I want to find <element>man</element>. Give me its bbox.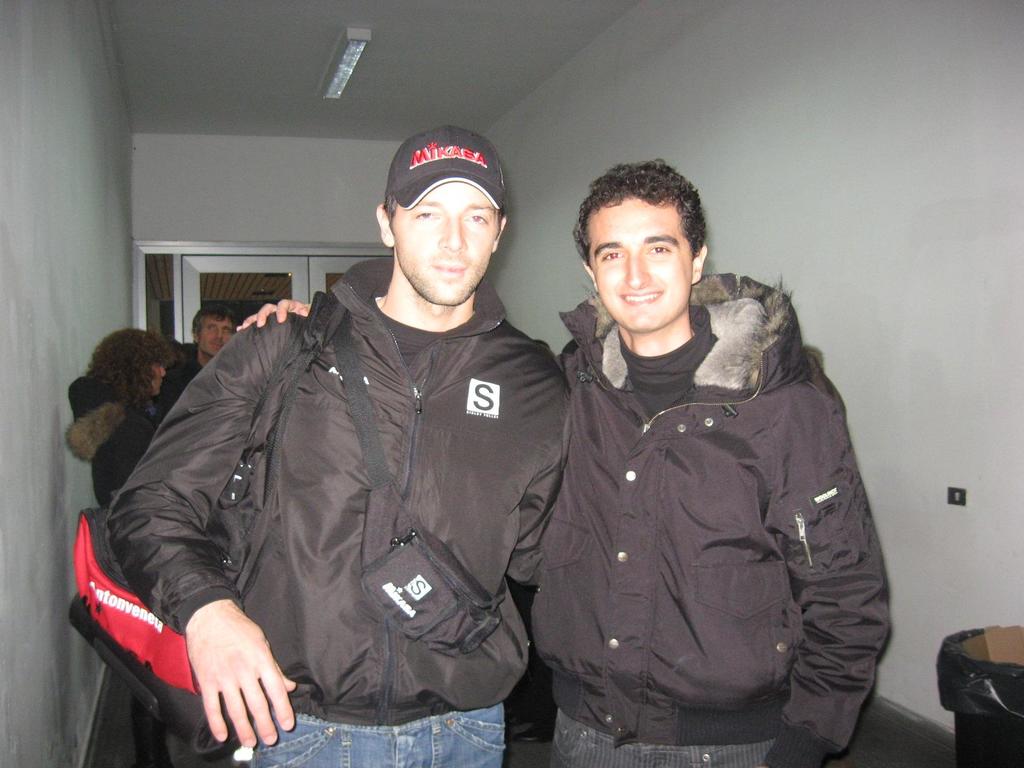
[231, 157, 901, 767].
